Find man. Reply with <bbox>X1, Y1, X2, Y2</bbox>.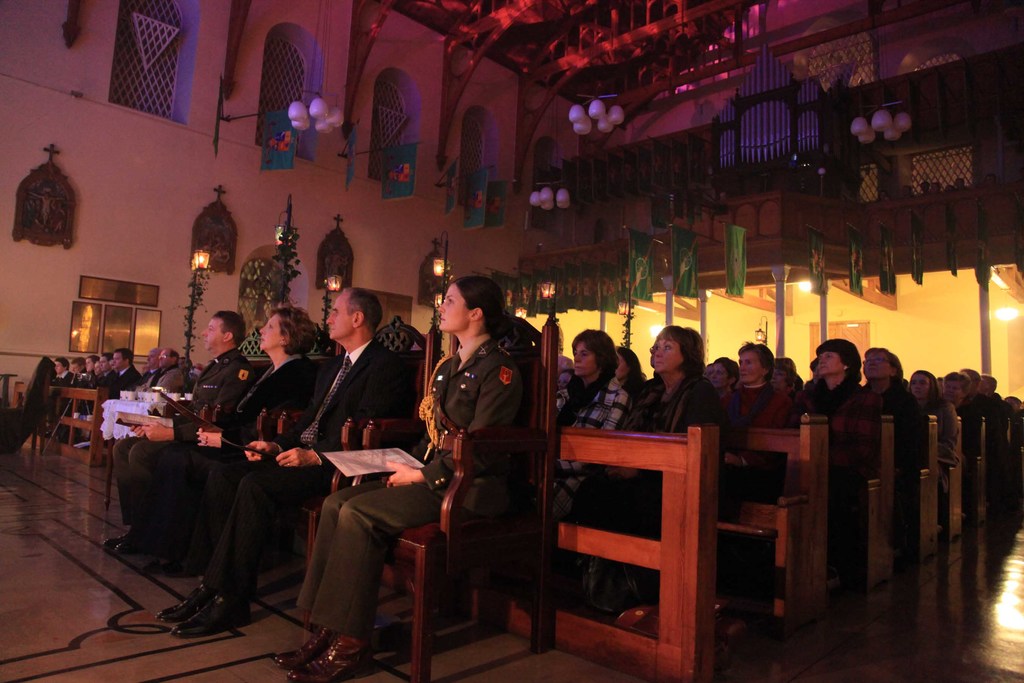
<bbox>51, 357, 76, 384</bbox>.
